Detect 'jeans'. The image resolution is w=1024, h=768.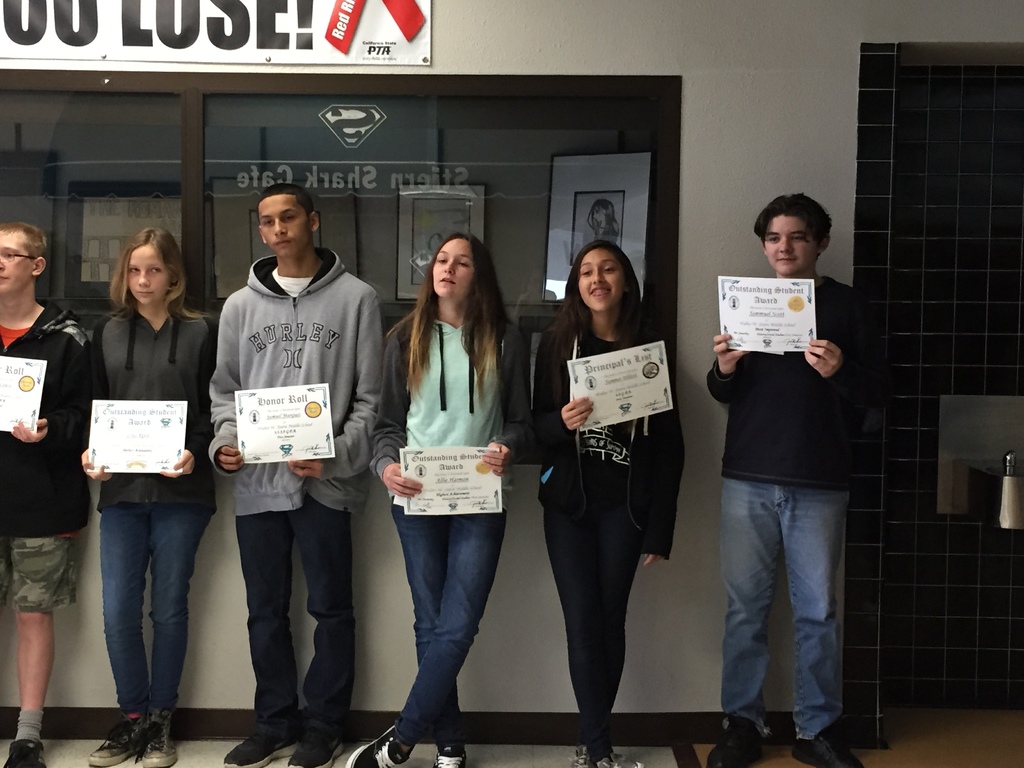
Rect(728, 467, 865, 746).
